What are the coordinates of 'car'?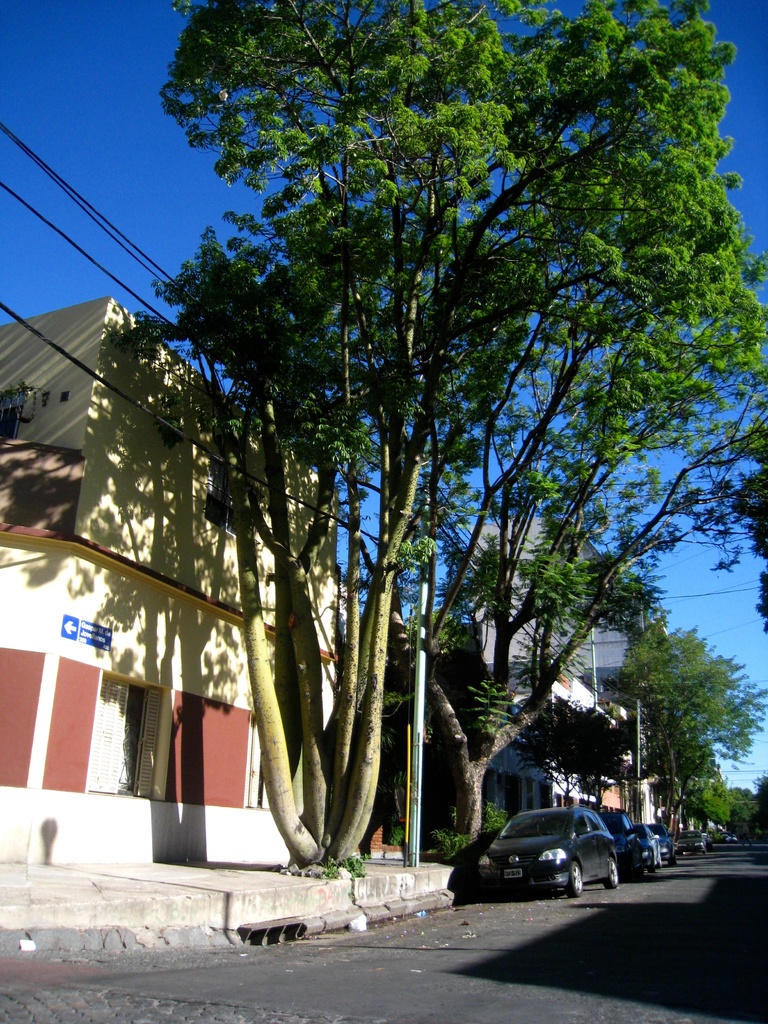
(673,829,719,855).
